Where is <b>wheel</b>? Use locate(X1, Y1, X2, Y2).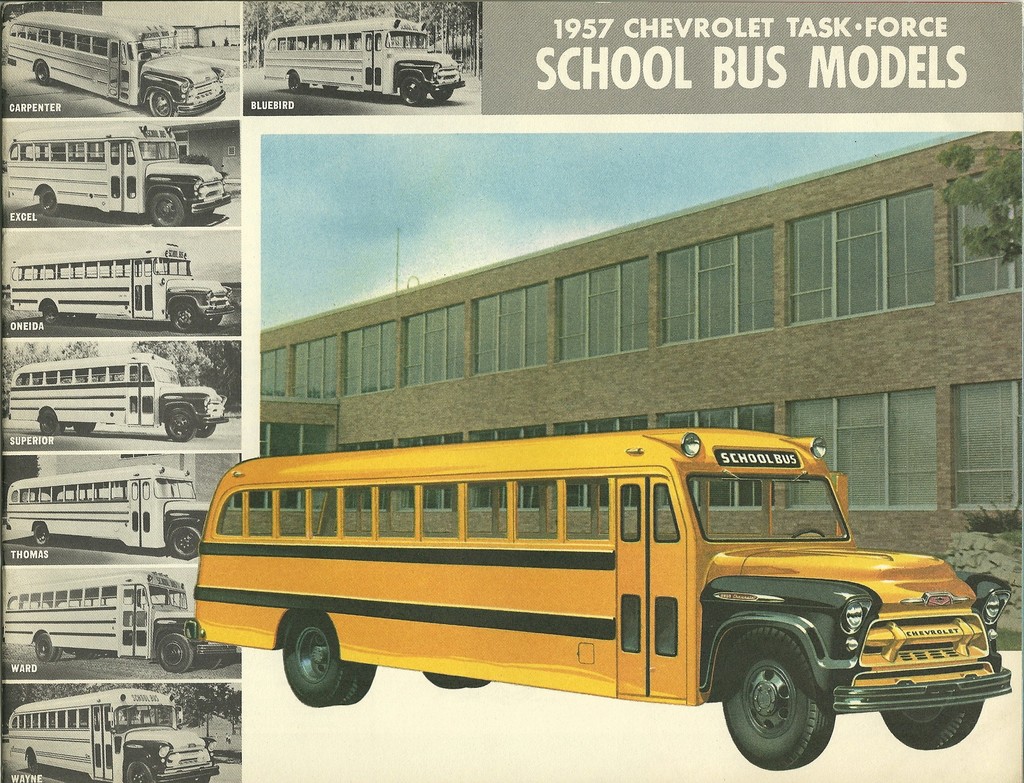
locate(33, 633, 55, 663).
